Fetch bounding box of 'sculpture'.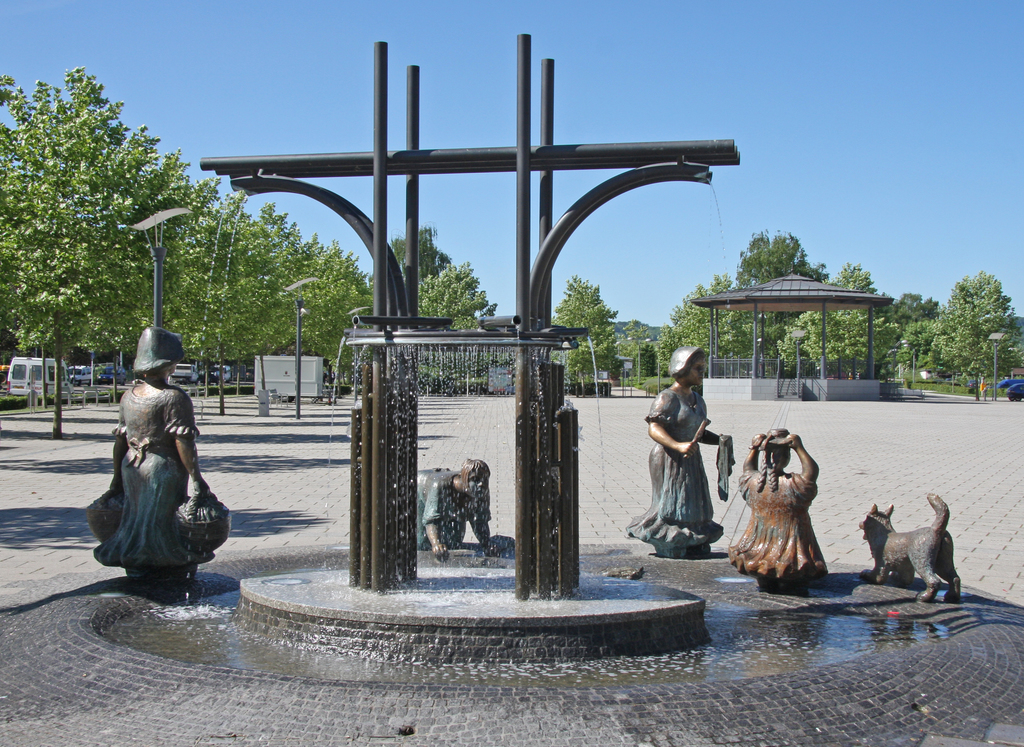
Bbox: select_region(735, 424, 829, 584).
